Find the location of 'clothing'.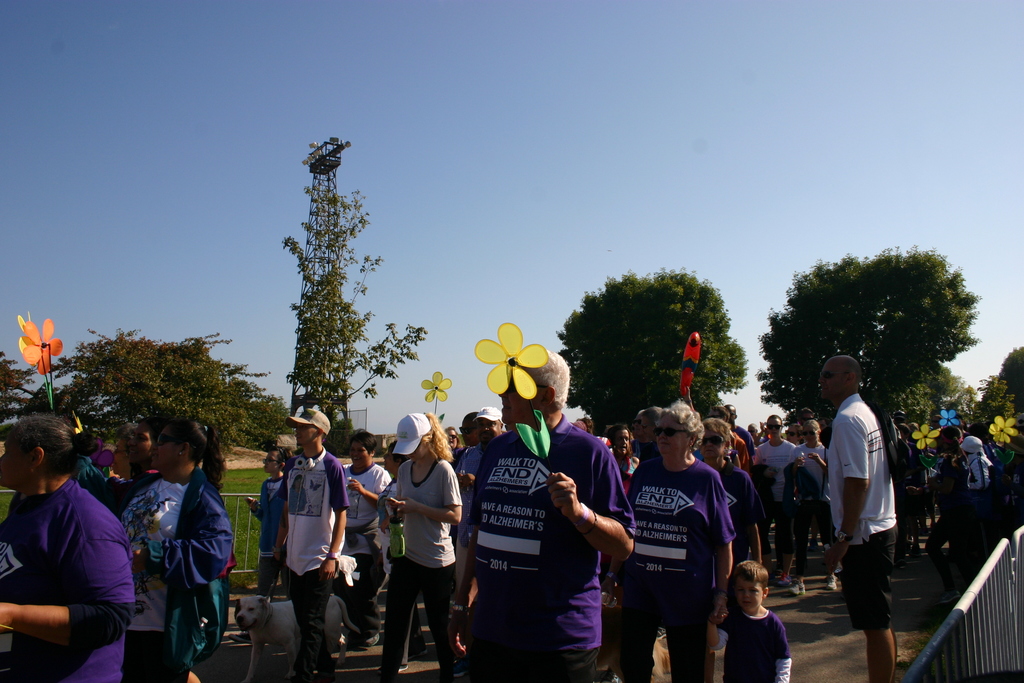
Location: <box>794,445,826,559</box>.
